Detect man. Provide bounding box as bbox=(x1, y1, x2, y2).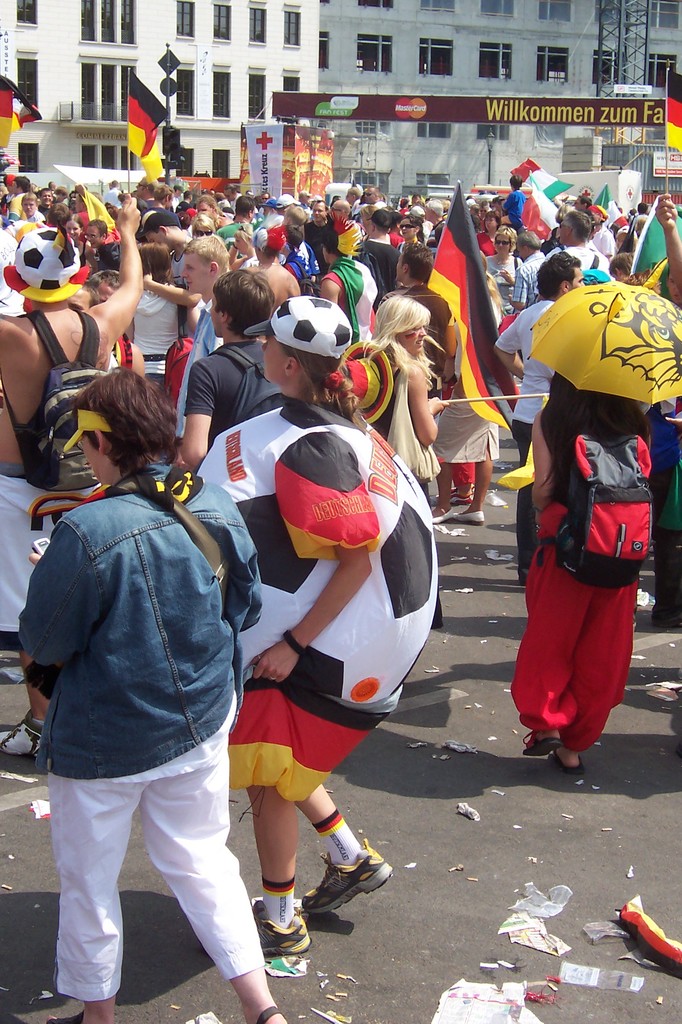
bbox=(553, 205, 612, 278).
